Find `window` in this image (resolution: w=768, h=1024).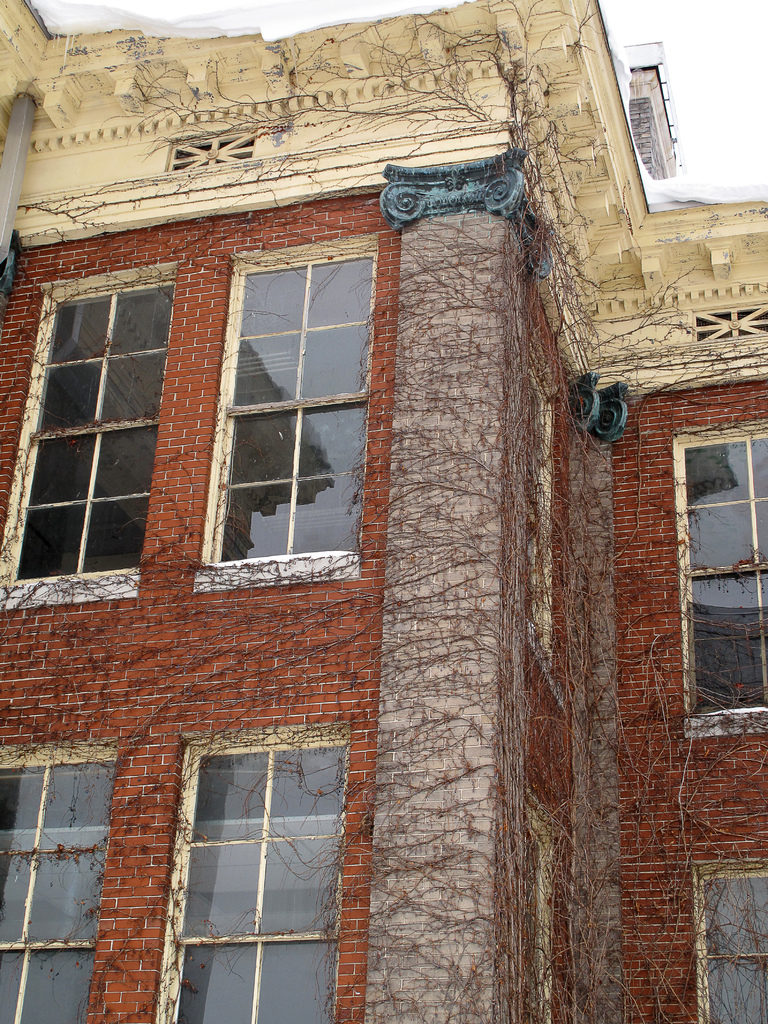
[x1=0, y1=739, x2=120, y2=1021].
